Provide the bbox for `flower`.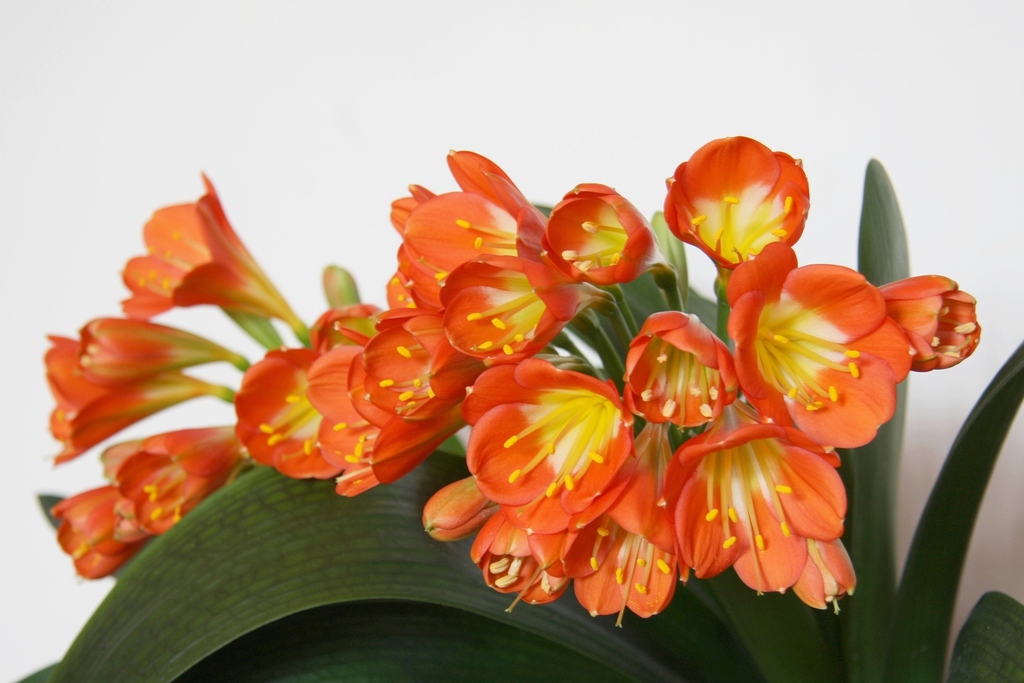
locate(42, 484, 152, 584).
